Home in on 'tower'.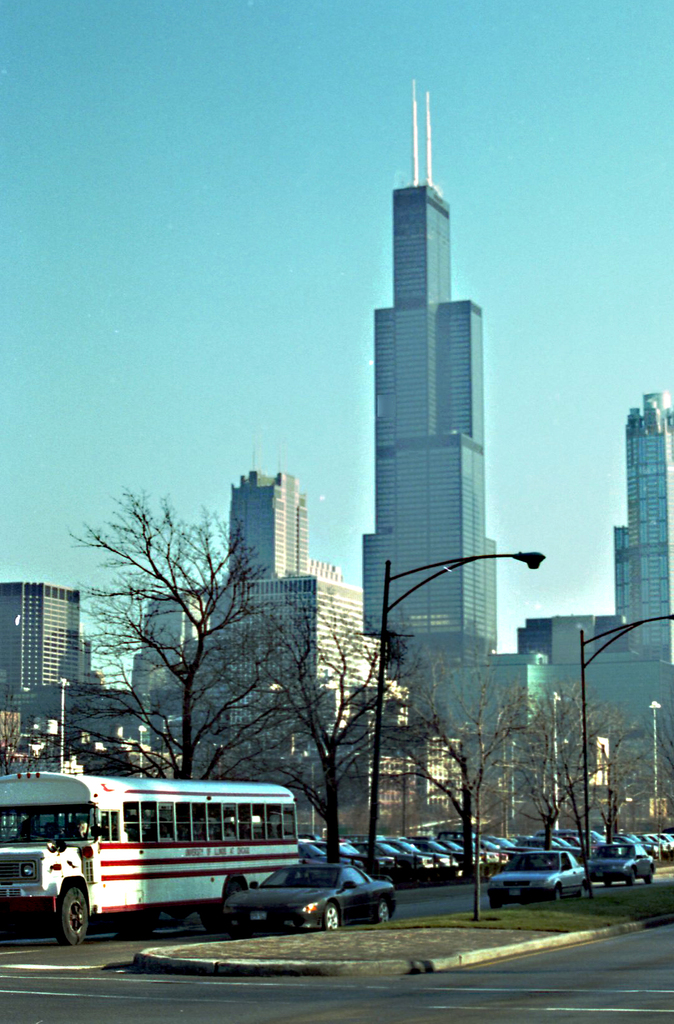
Homed in at {"left": 0, "top": 582, "right": 101, "bottom": 771}.
